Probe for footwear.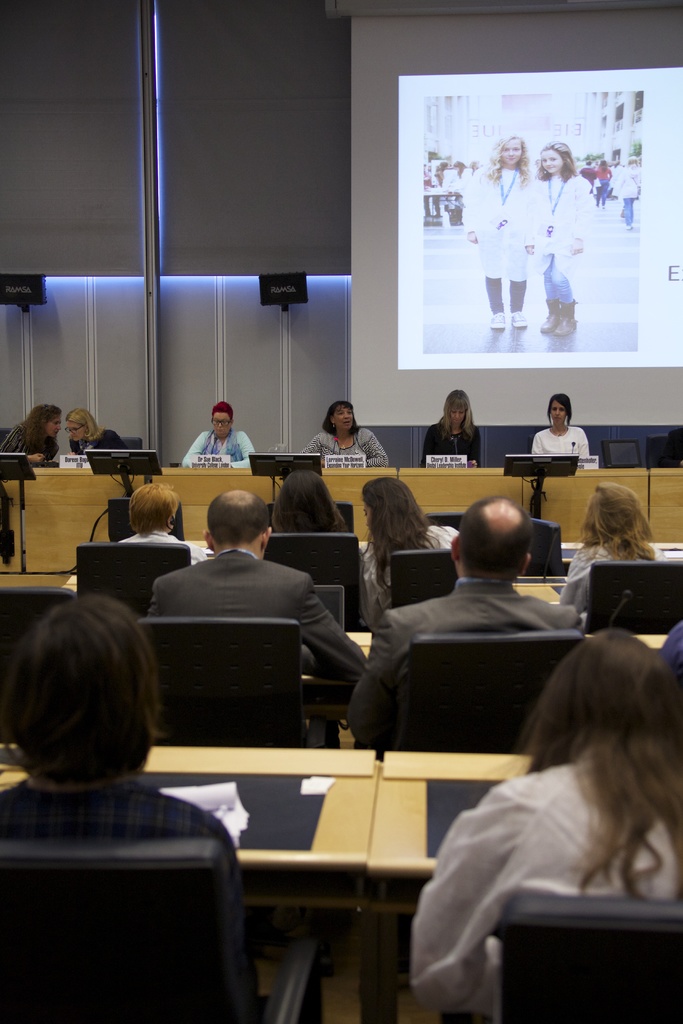
Probe result: detection(491, 307, 511, 330).
